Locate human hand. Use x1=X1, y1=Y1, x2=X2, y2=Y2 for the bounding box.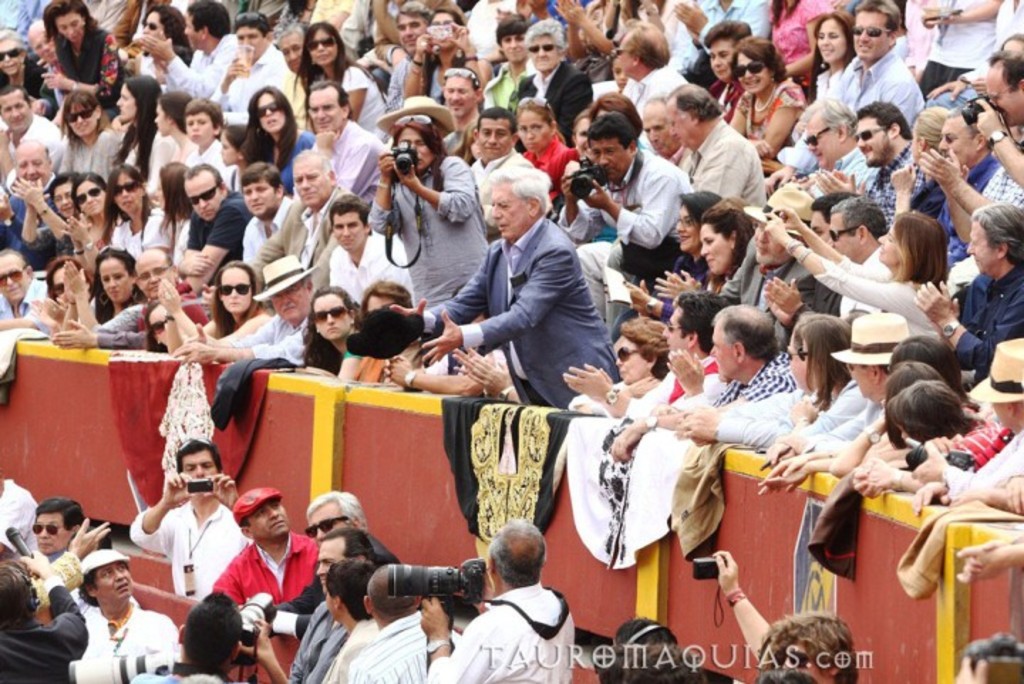
x1=559, y1=172, x2=580, y2=199.
